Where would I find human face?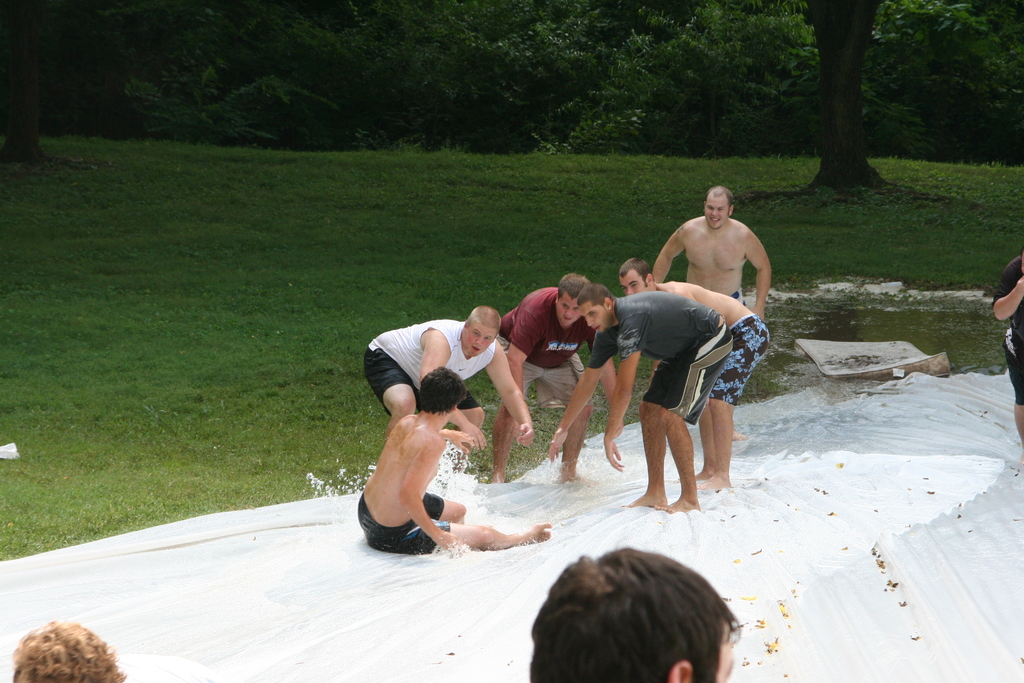
At [x1=578, y1=302, x2=613, y2=336].
